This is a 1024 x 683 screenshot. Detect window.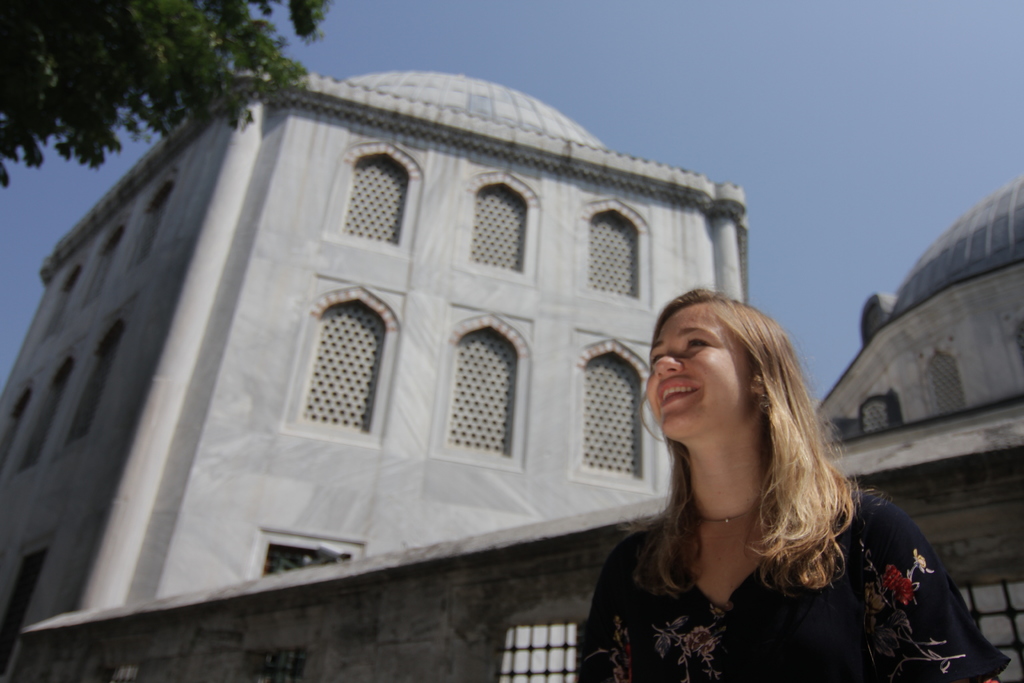
70/318/125/443.
